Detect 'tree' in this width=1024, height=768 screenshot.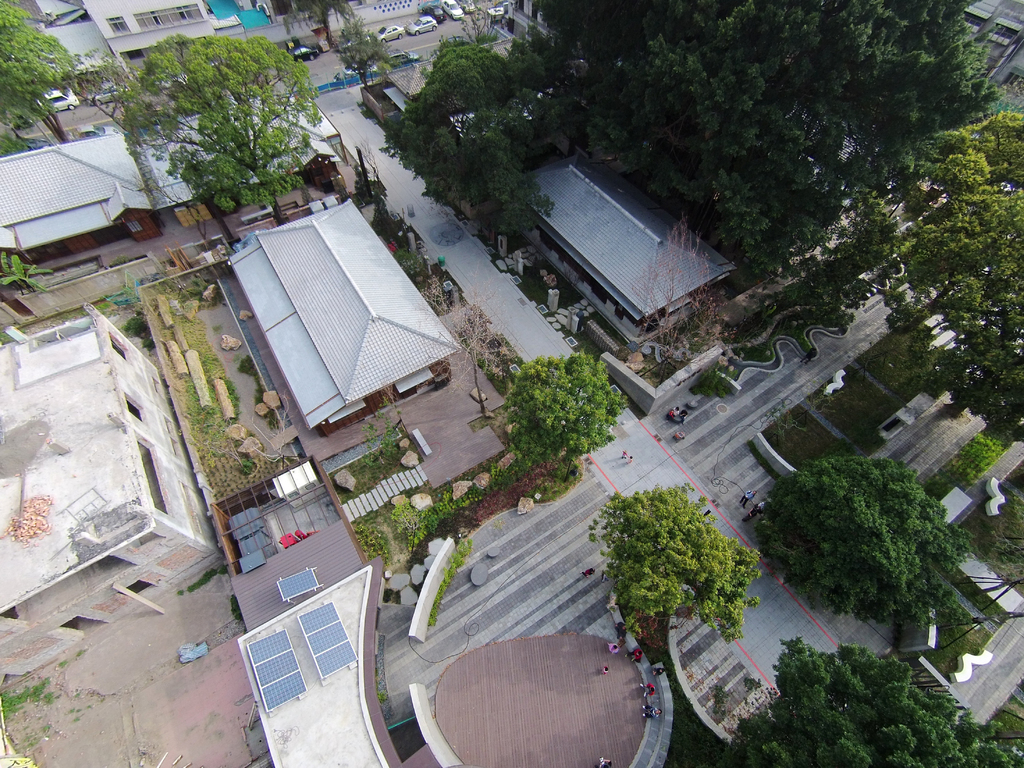
Detection: [x1=107, y1=29, x2=320, y2=248].
